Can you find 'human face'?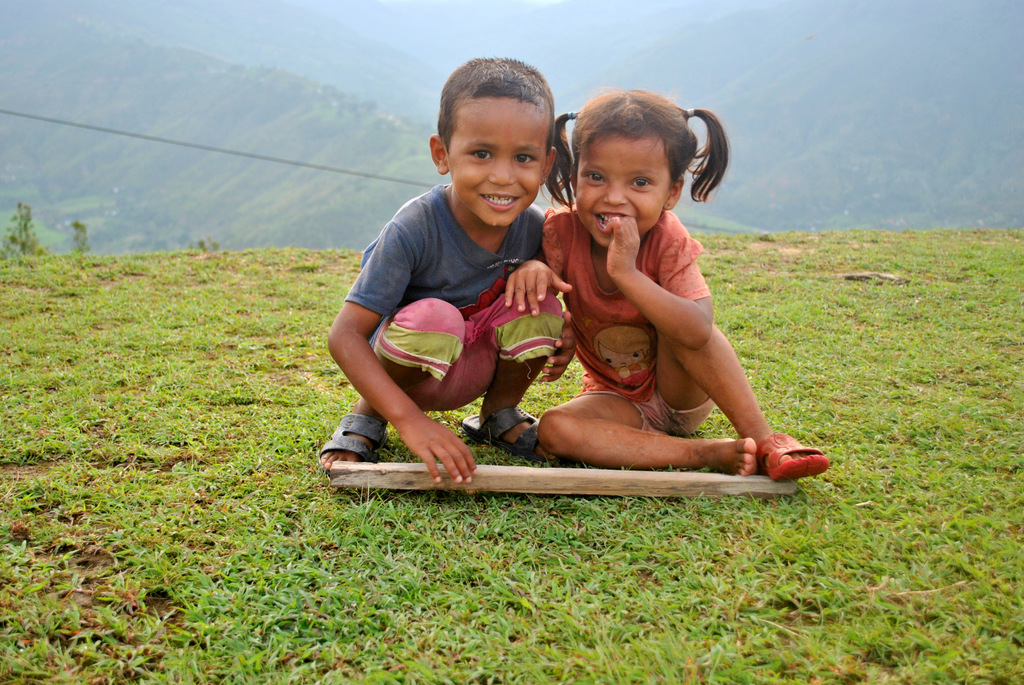
Yes, bounding box: bbox(449, 96, 553, 228).
